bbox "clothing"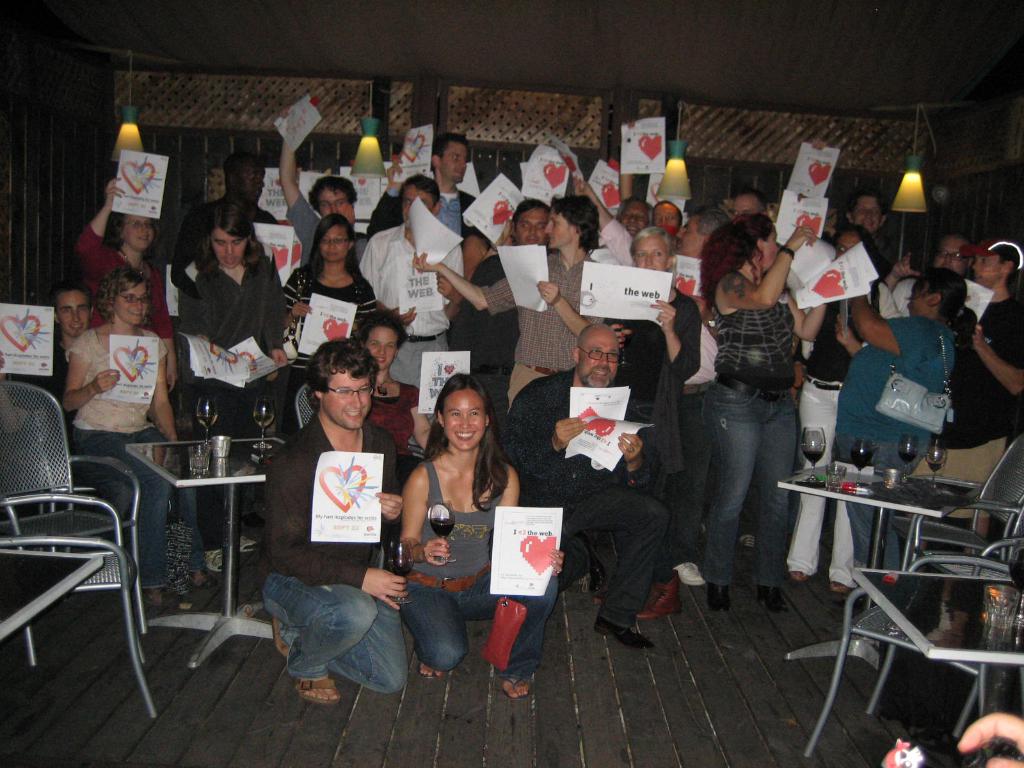
[592,209,637,270]
